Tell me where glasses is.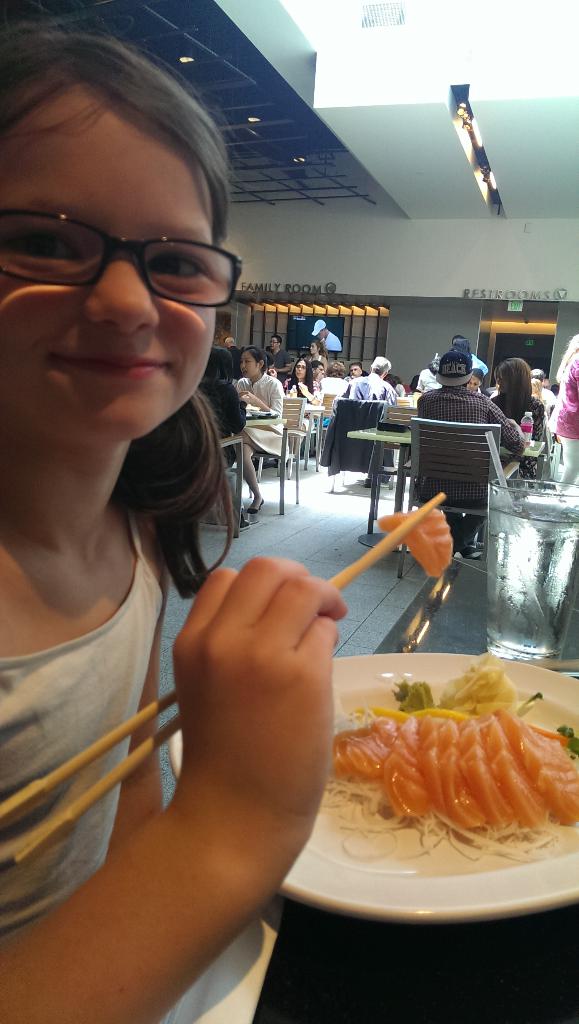
glasses is at {"left": 0, "top": 202, "right": 243, "bottom": 316}.
